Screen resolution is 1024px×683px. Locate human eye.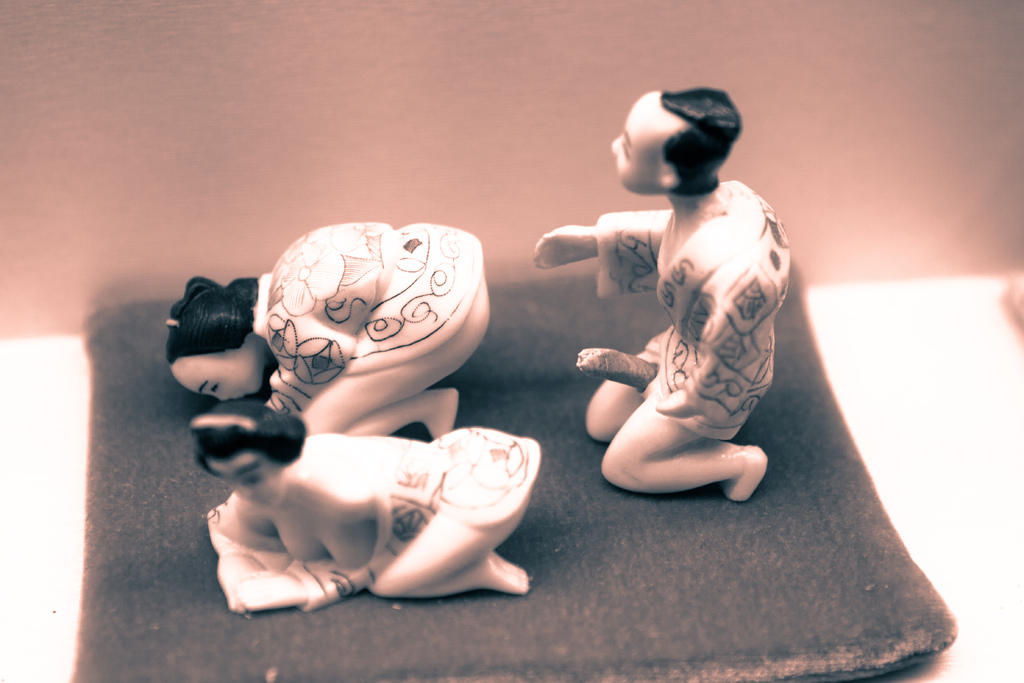
x1=211, y1=383, x2=218, y2=393.
